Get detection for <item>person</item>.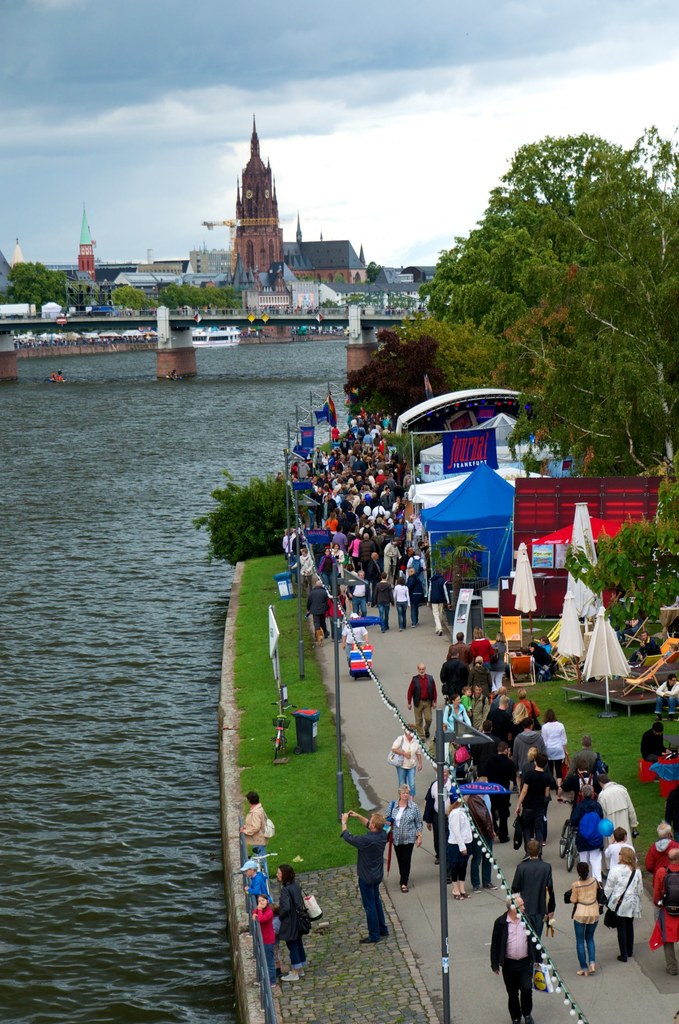
Detection: 275:862:318:984.
